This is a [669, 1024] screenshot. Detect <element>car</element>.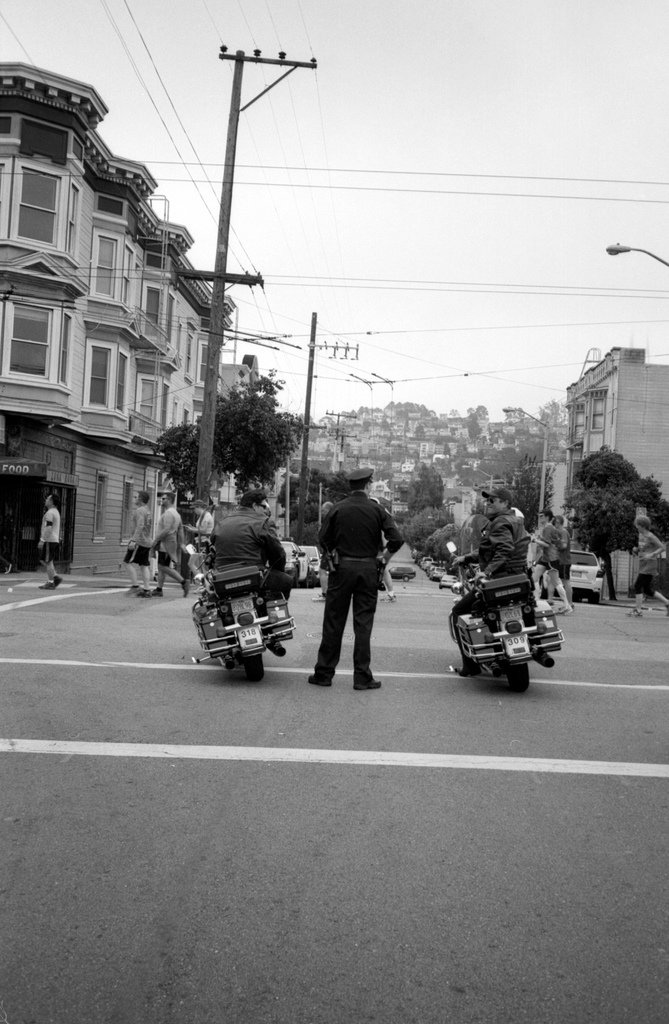
rect(432, 565, 448, 578).
